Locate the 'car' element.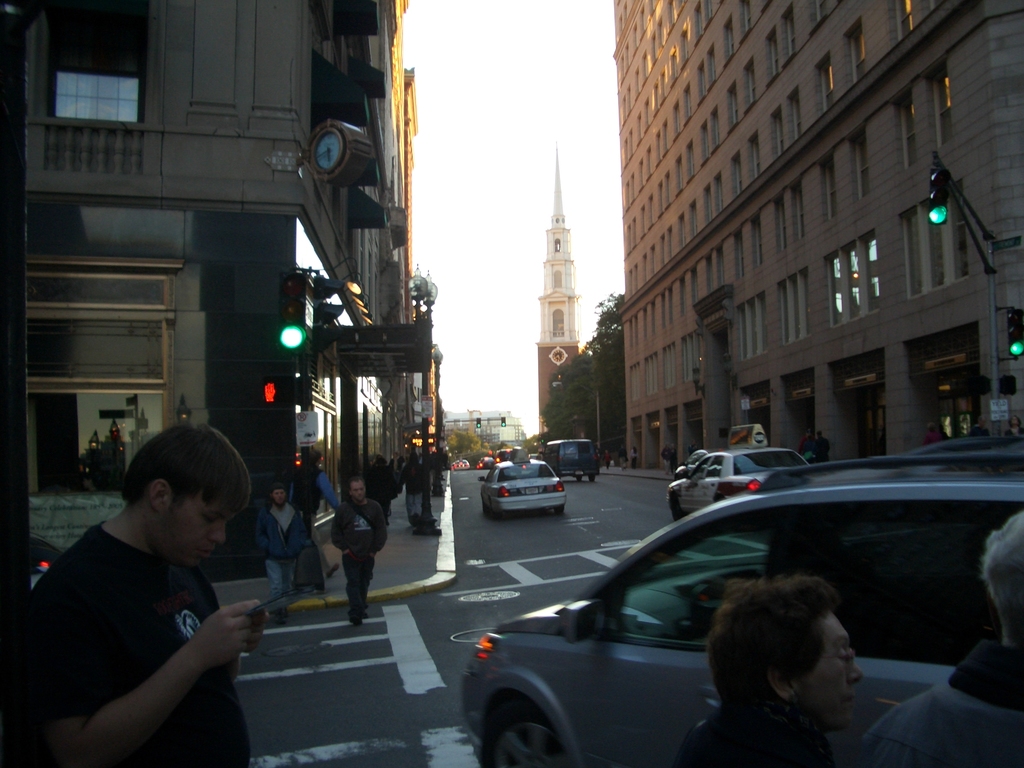
Element bbox: left=464, top=435, right=1023, bottom=767.
